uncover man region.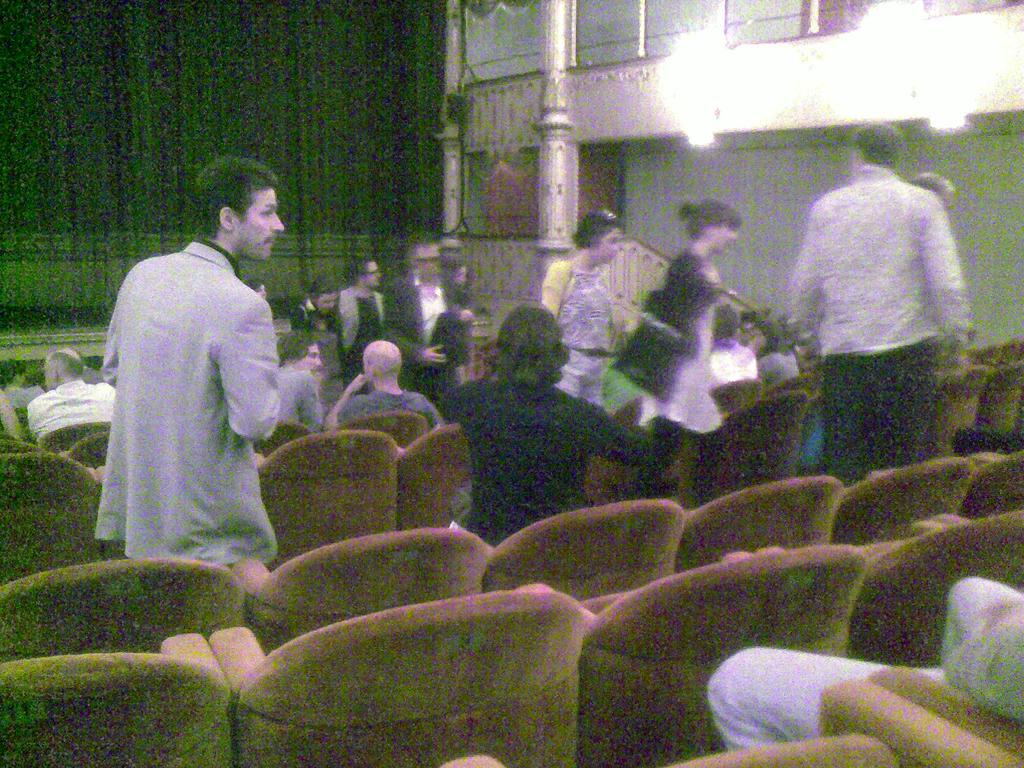
Uncovered: [left=340, top=259, right=383, bottom=352].
